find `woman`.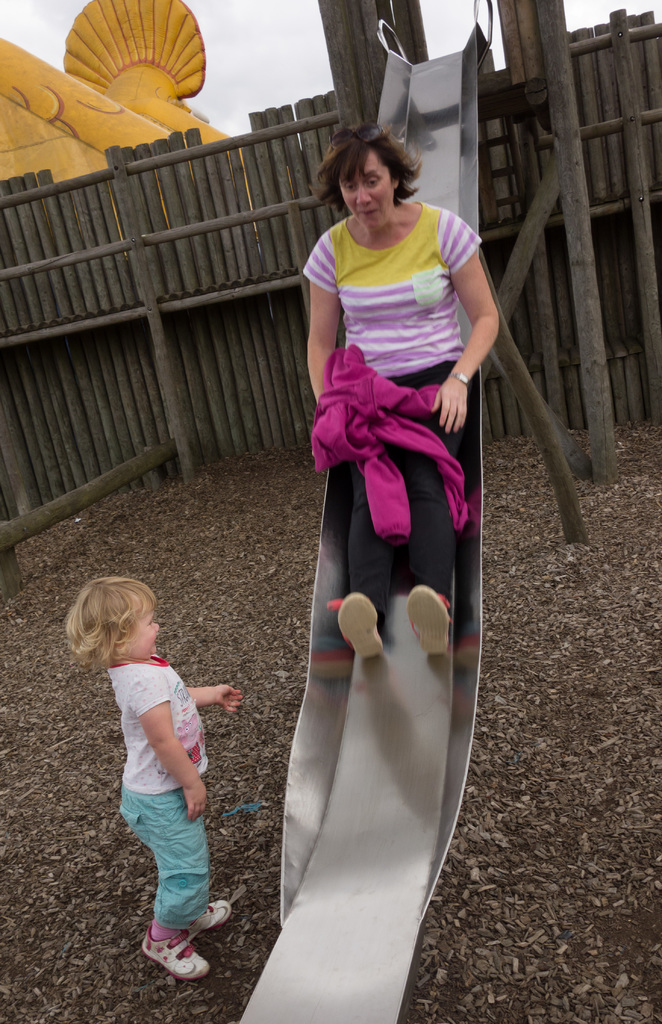
(x1=275, y1=93, x2=506, y2=754).
